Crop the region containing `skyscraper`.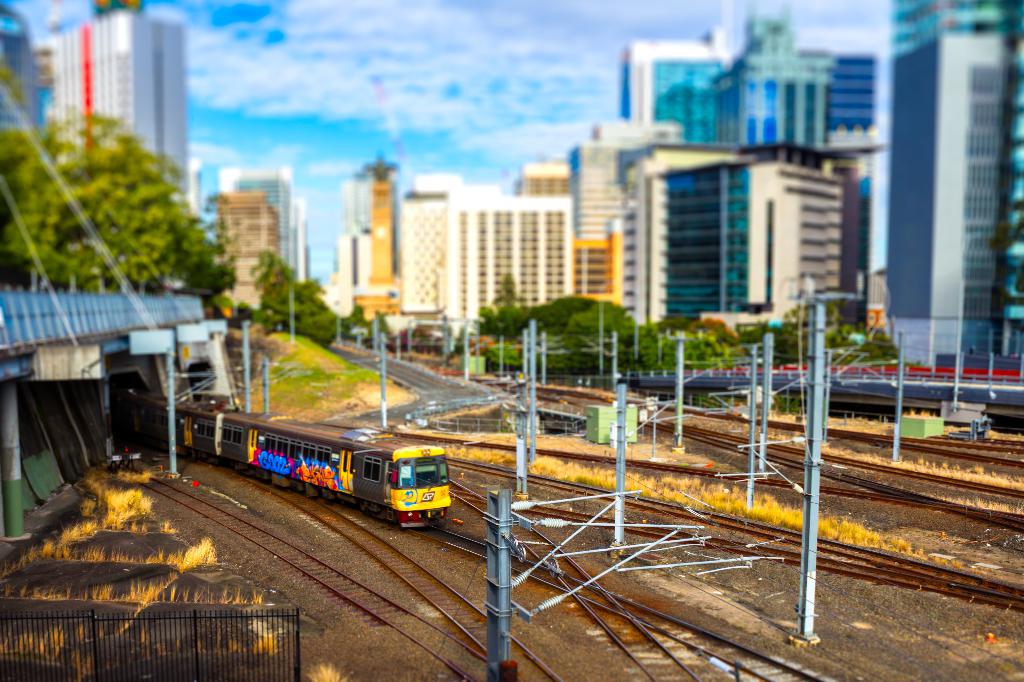
Crop region: left=884, top=0, right=1023, bottom=372.
